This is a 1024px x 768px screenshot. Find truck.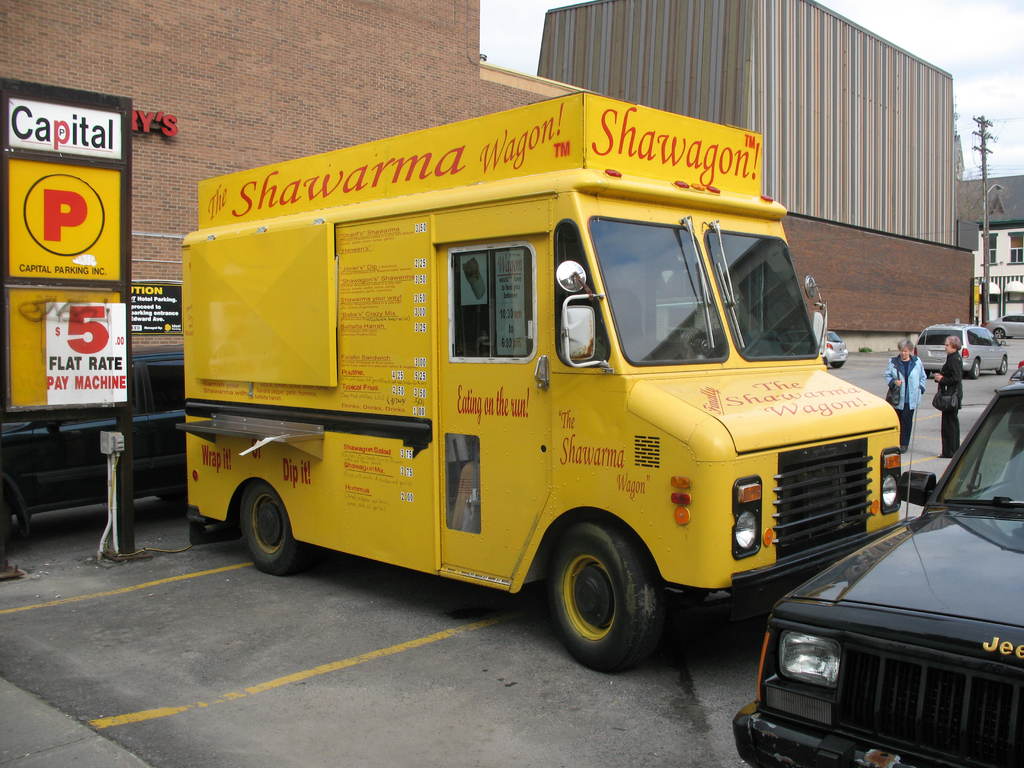
Bounding box: {"x1": 170, "y1": 116, "x2": 868, "y2": 691}.
